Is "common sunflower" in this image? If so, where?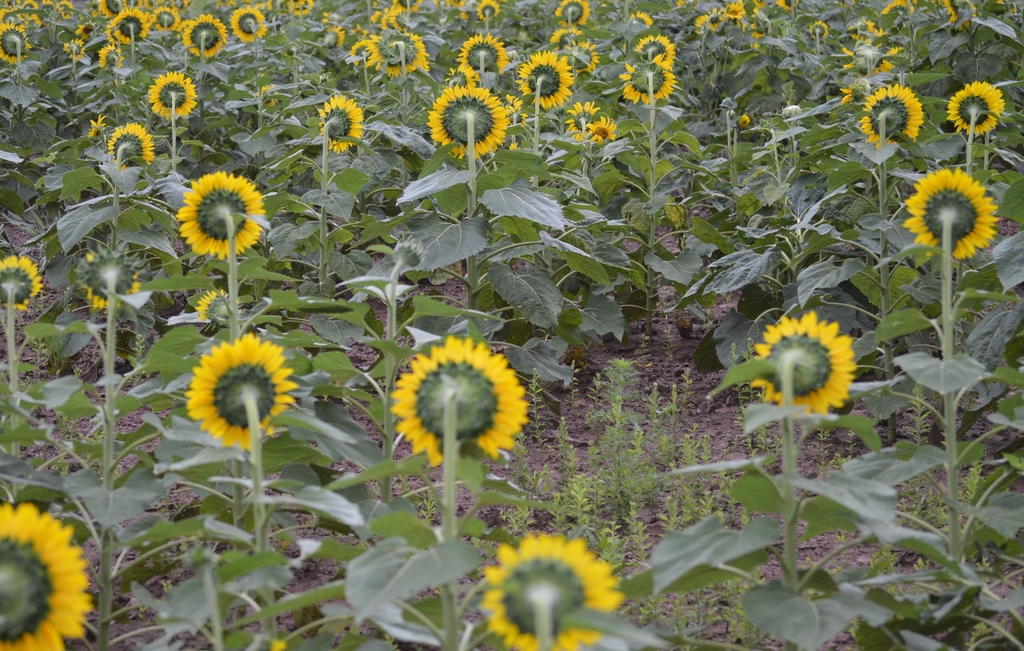
Yes, at x1=544, y1=0, x2=590, y2=28.
